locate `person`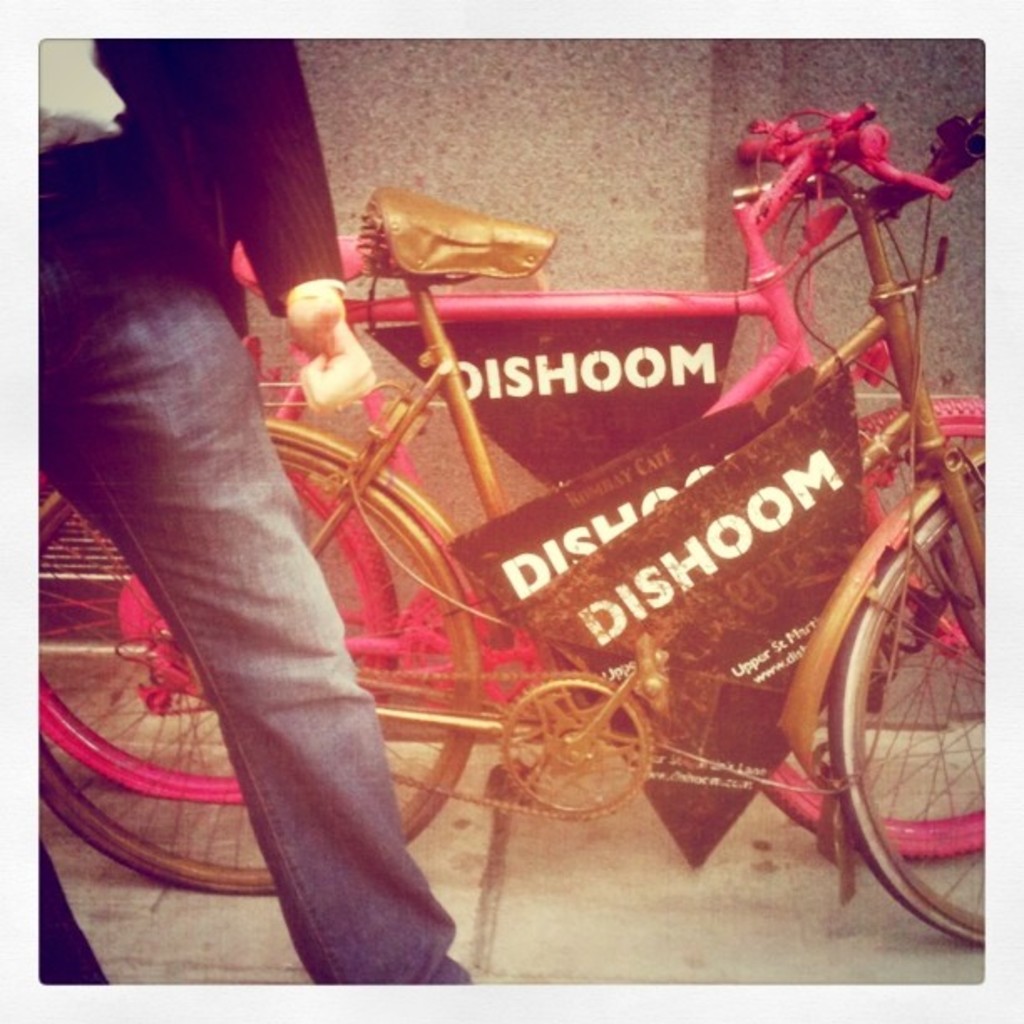
bbox=[27, 7, 472, 989]
